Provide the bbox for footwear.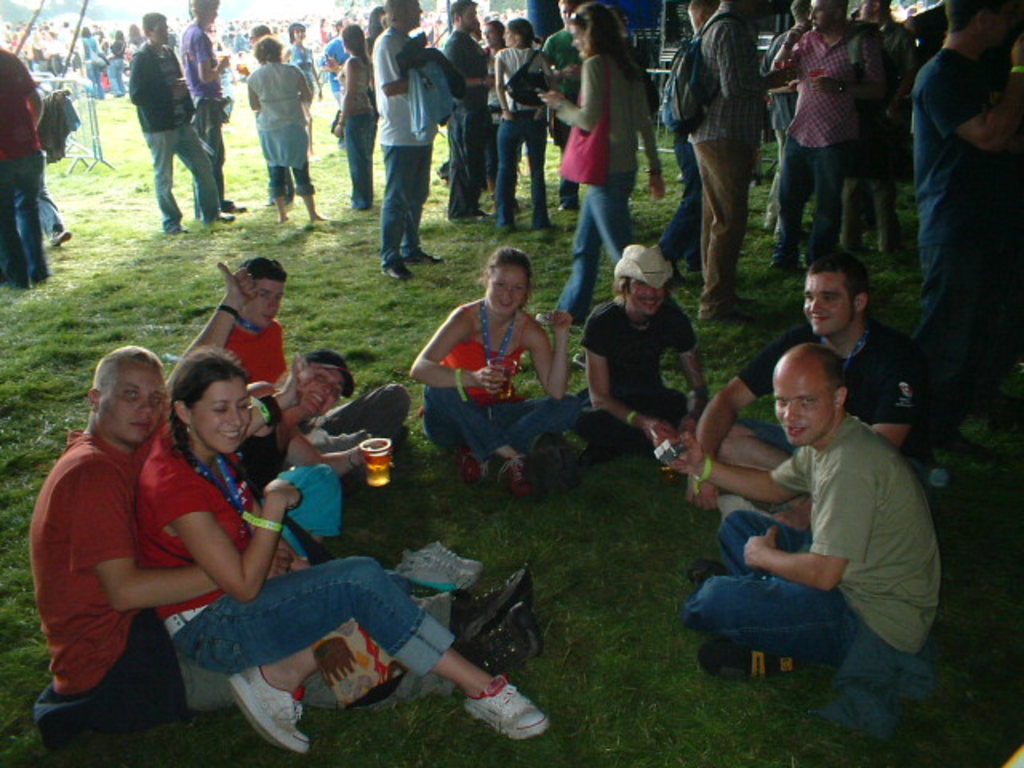
l=461, t=672, r=552, b=747.
